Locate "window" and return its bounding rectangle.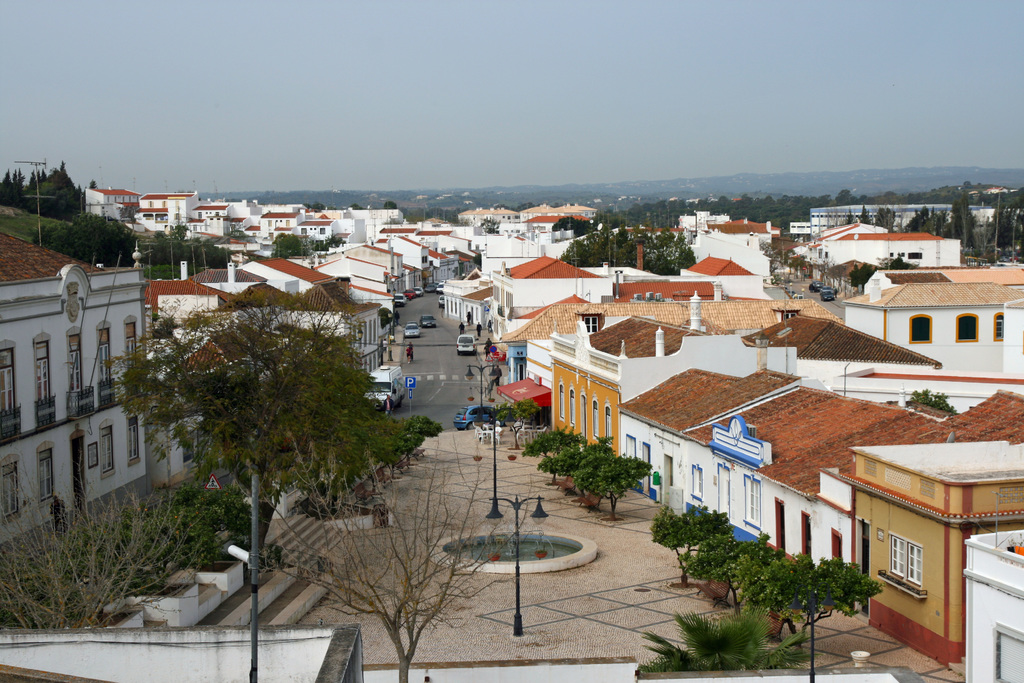
<region>907, 312, 931, 344</region>.
